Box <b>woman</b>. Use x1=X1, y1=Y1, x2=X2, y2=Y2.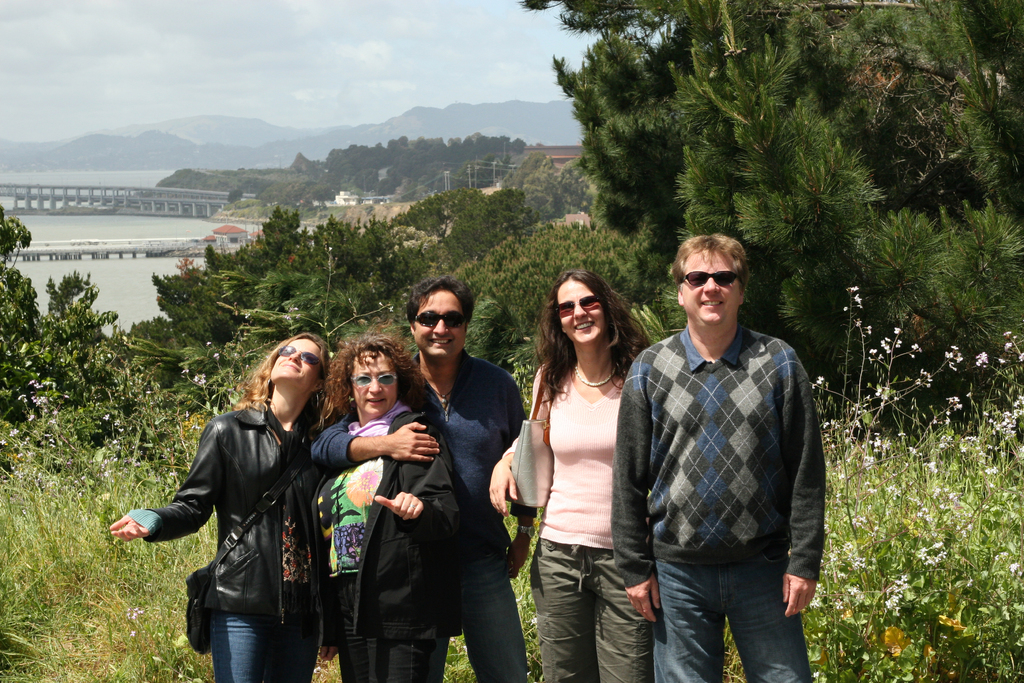
x1=107, y1=334, x2=333, y2=682.
